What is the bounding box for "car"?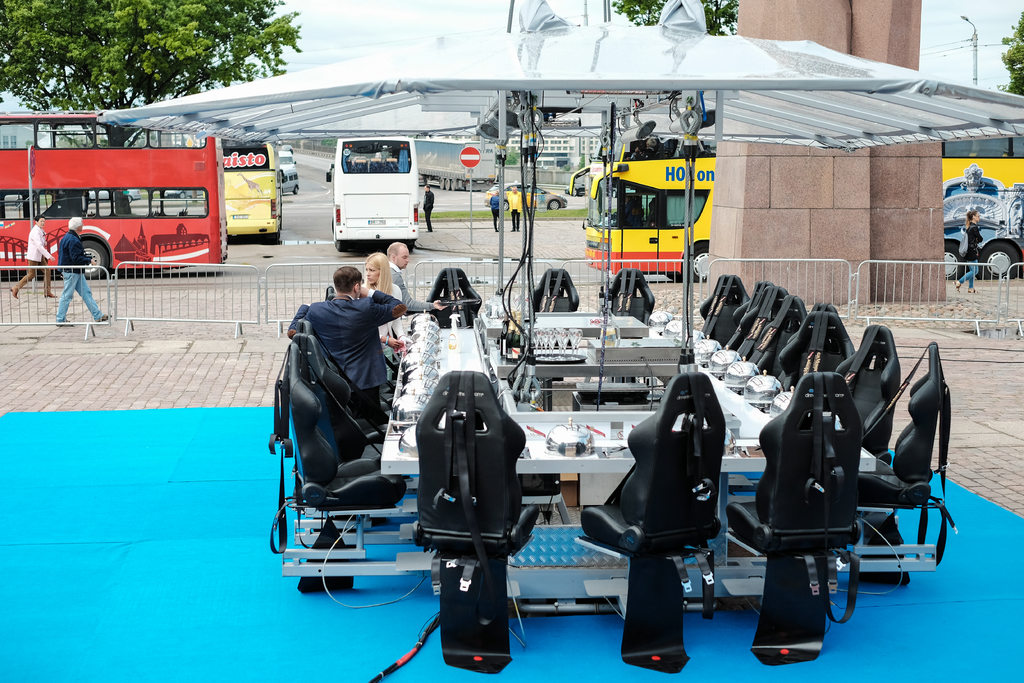
Rect(486, 179, 569, 210).
